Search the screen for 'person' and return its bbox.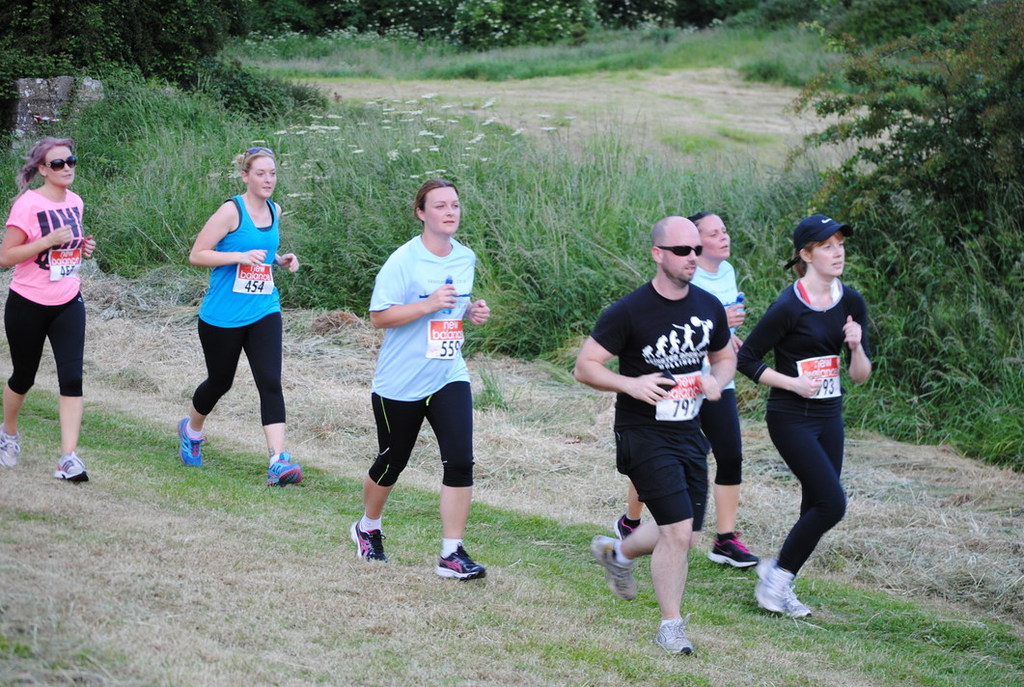
Found: 354/179/483/580.
